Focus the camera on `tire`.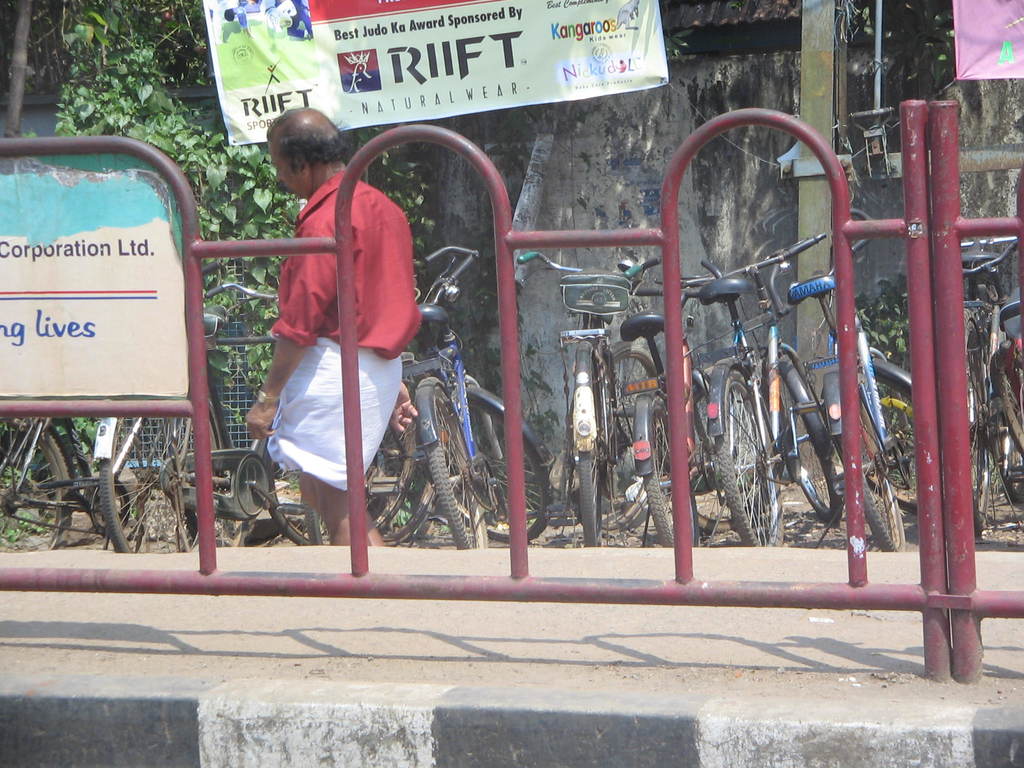
Focus region: box=[644, 399, 702, 550].
